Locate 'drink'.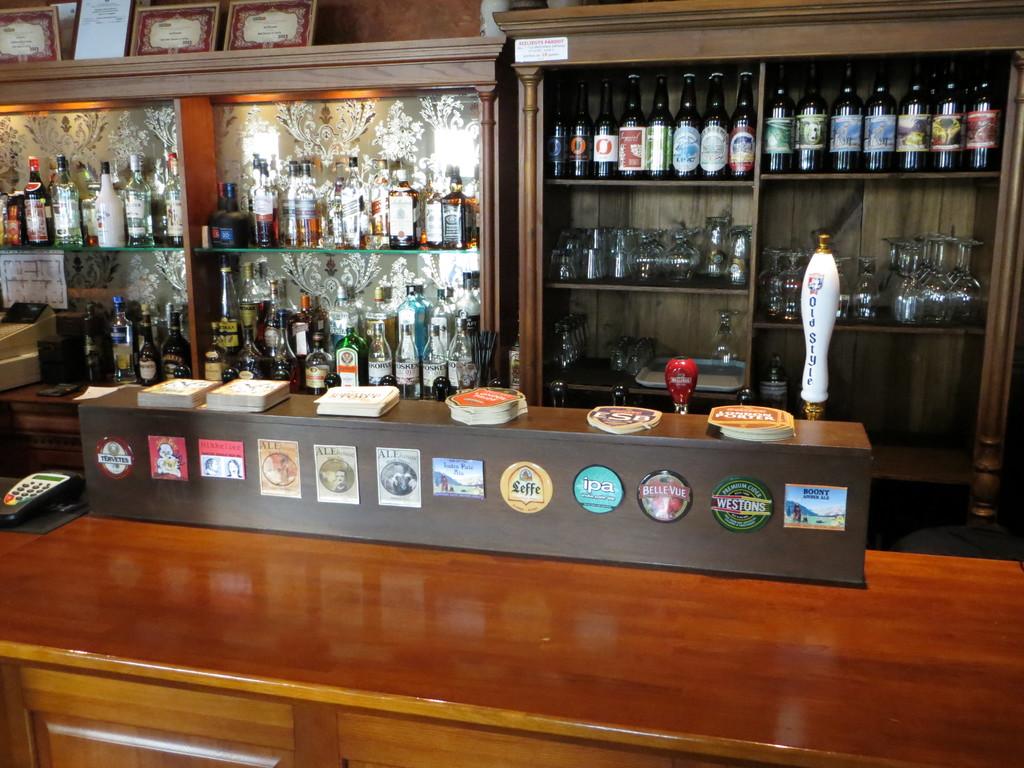
Bounding box: 548,81,569,177.
